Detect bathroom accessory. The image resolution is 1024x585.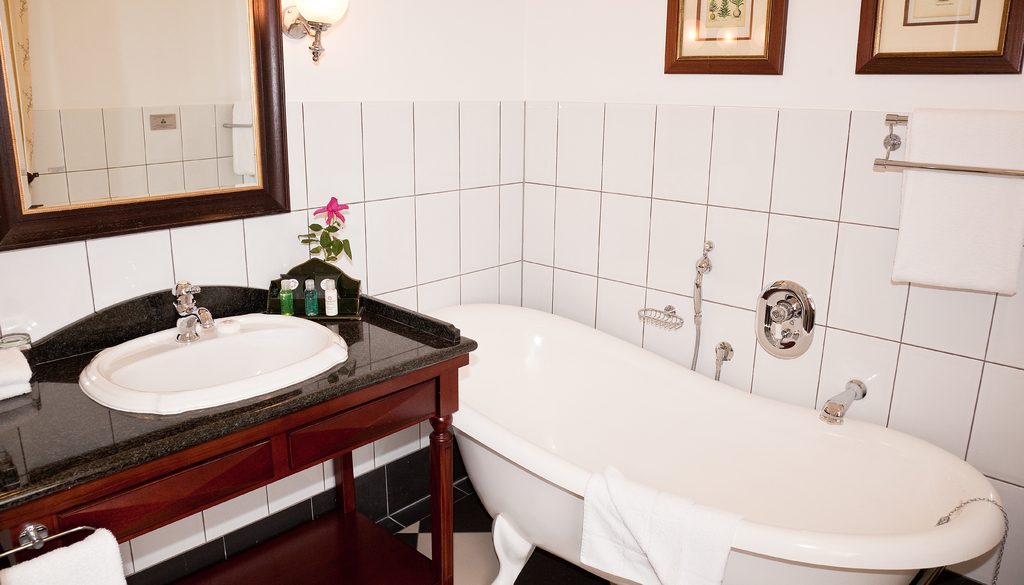
select_region(440, 303, 1018, 584).
